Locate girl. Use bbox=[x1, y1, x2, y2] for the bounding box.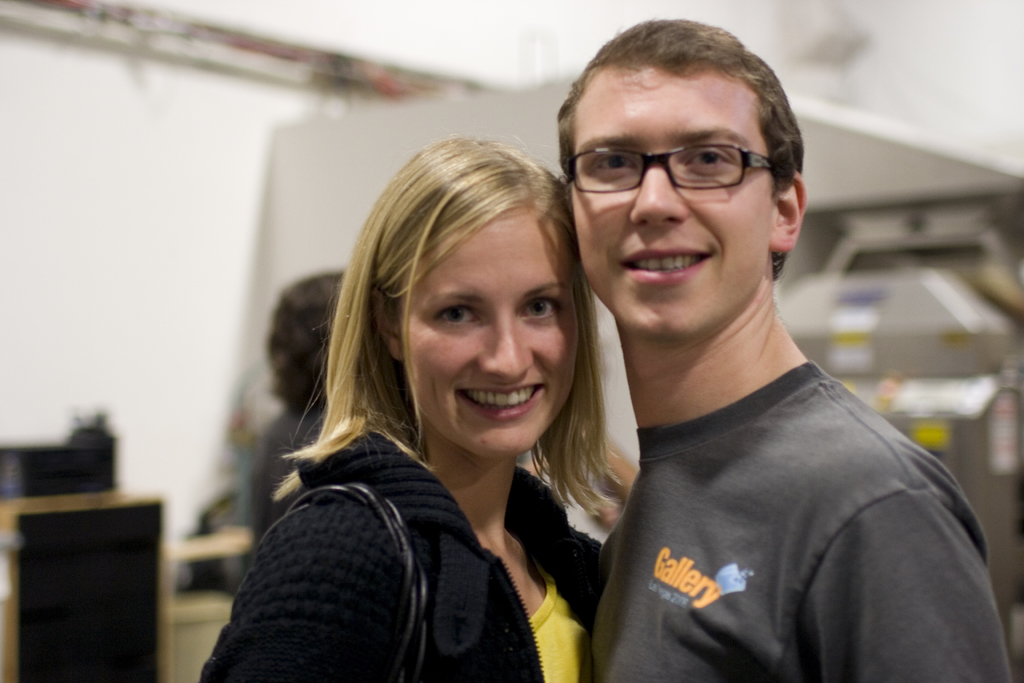
bbox=[196, 135, 632, 682].
